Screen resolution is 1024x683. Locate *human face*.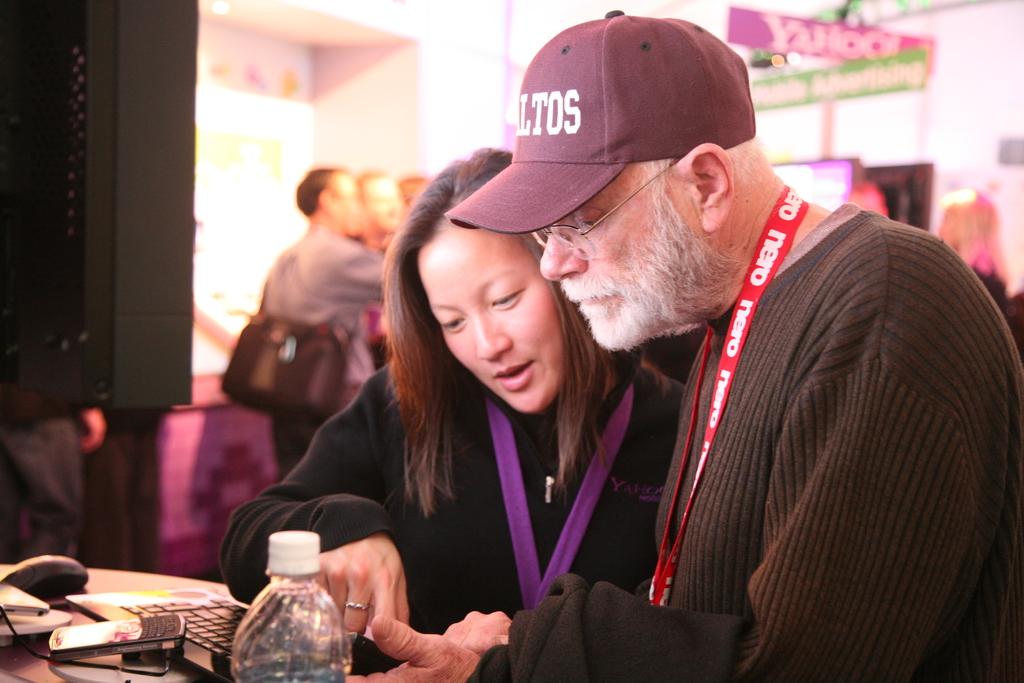
detection(537, 165, 700, 347).
